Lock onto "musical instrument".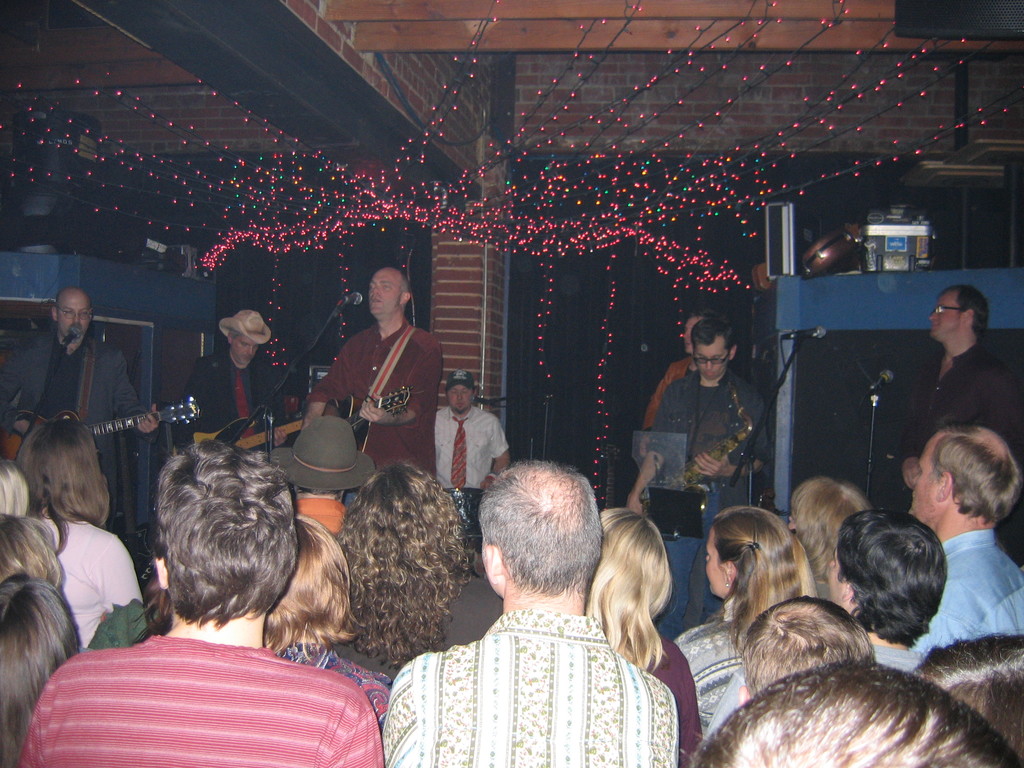
Locked: x1=637, y1=382, x2=764, y2=526.
